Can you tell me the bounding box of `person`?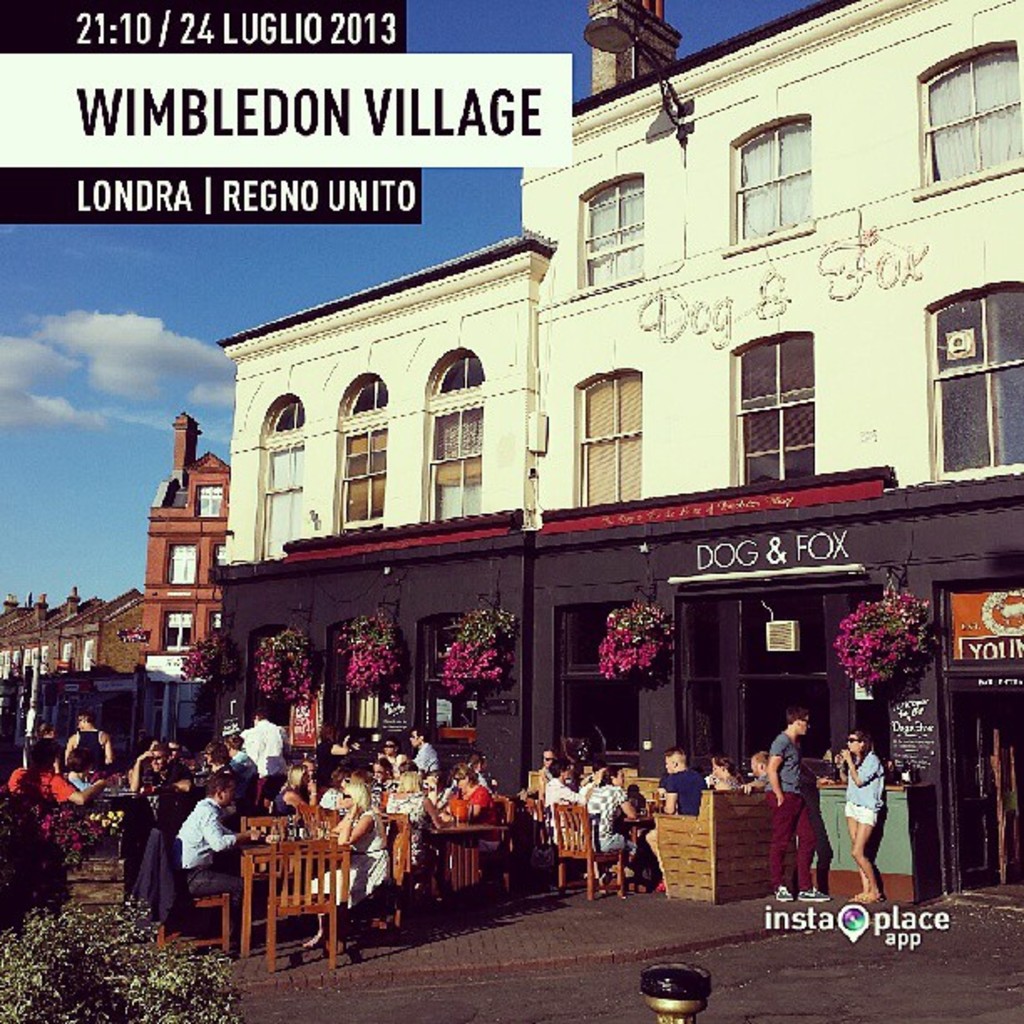
l=589, t=751, r=637, b=875.
